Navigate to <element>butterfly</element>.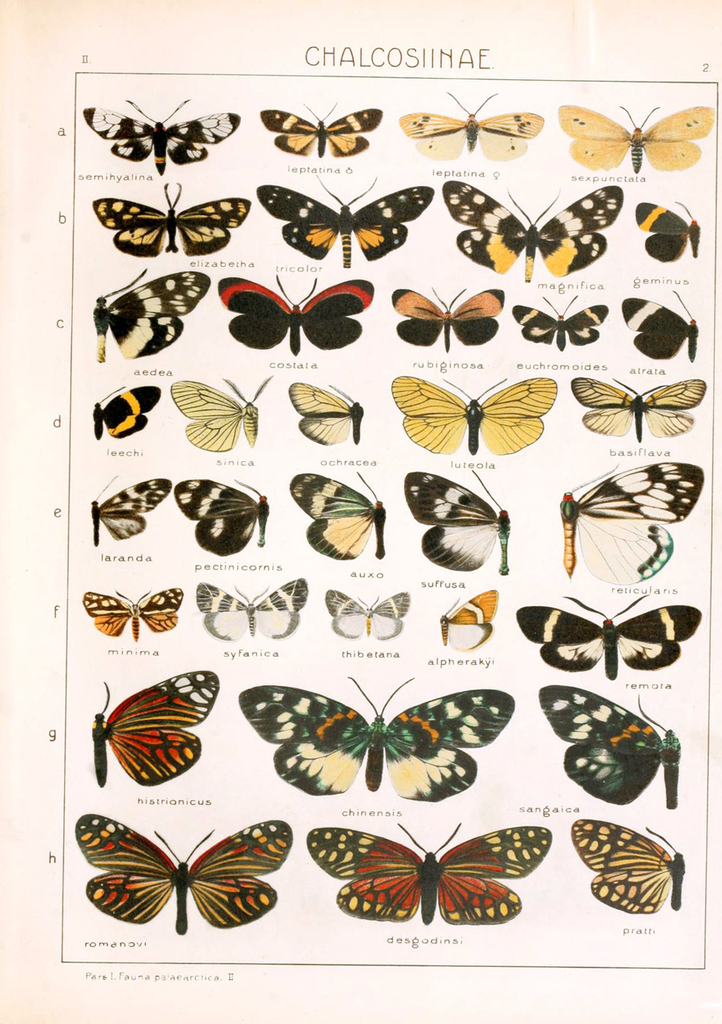
Navigation target: region(82, 588, 185, 642).
